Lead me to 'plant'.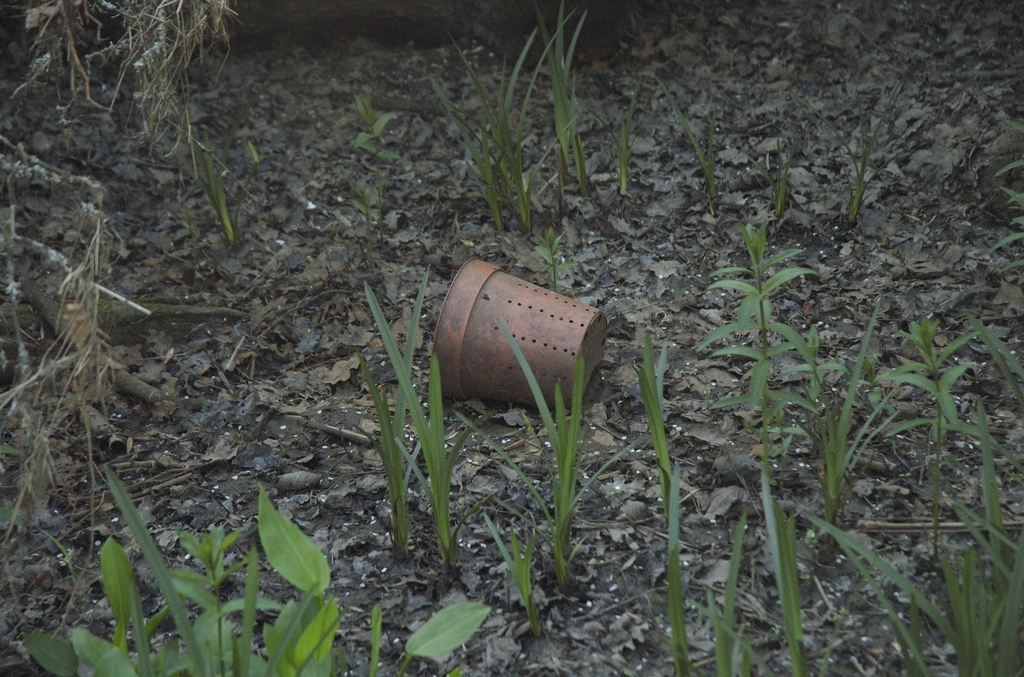
Lead to 793:76:908:224.
